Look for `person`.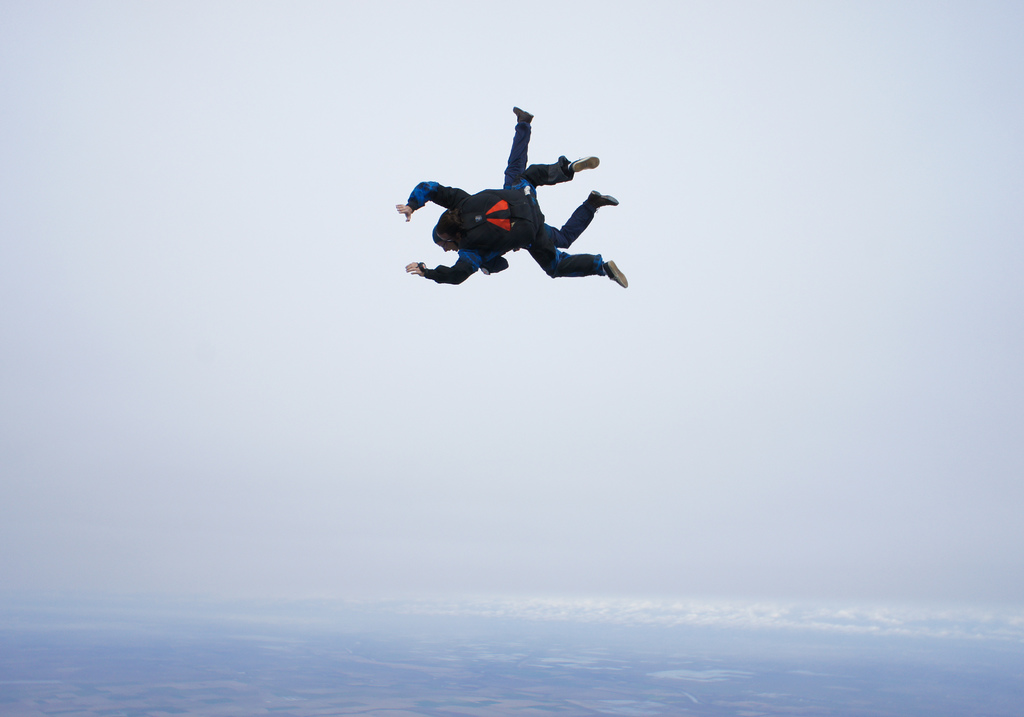
Found: [left=467, top=96, right=637, bottom=311].
